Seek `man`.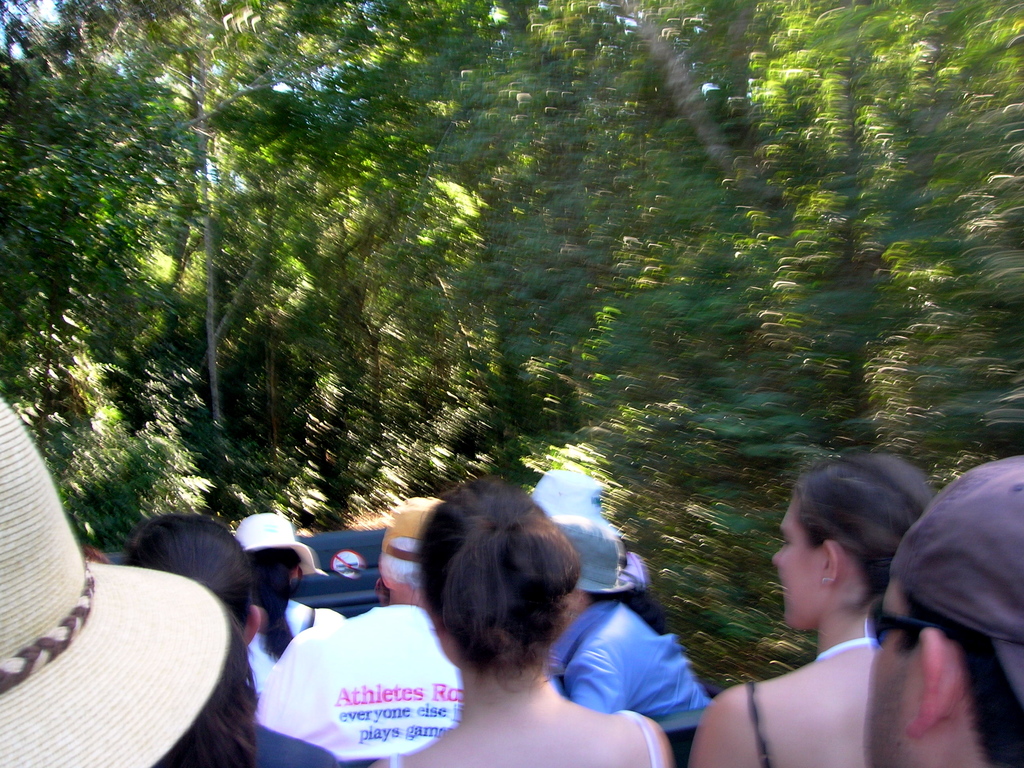
BBox(867, 459, 1023, 767).
